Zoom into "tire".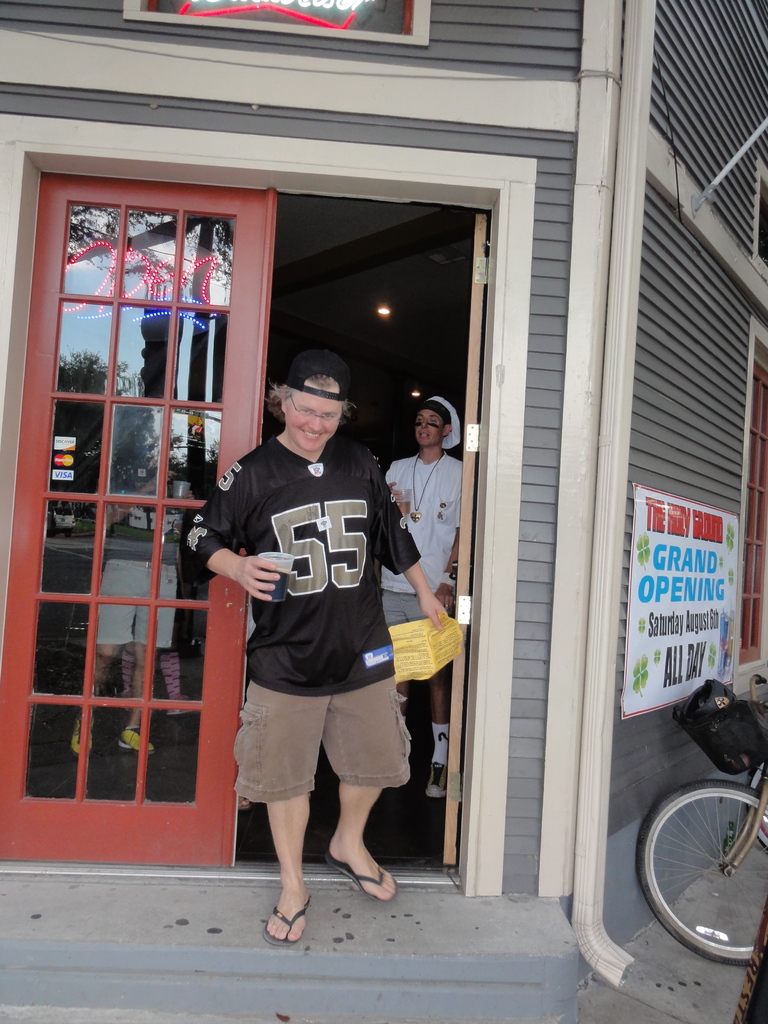
Zoom target: 637/778/767/963.
